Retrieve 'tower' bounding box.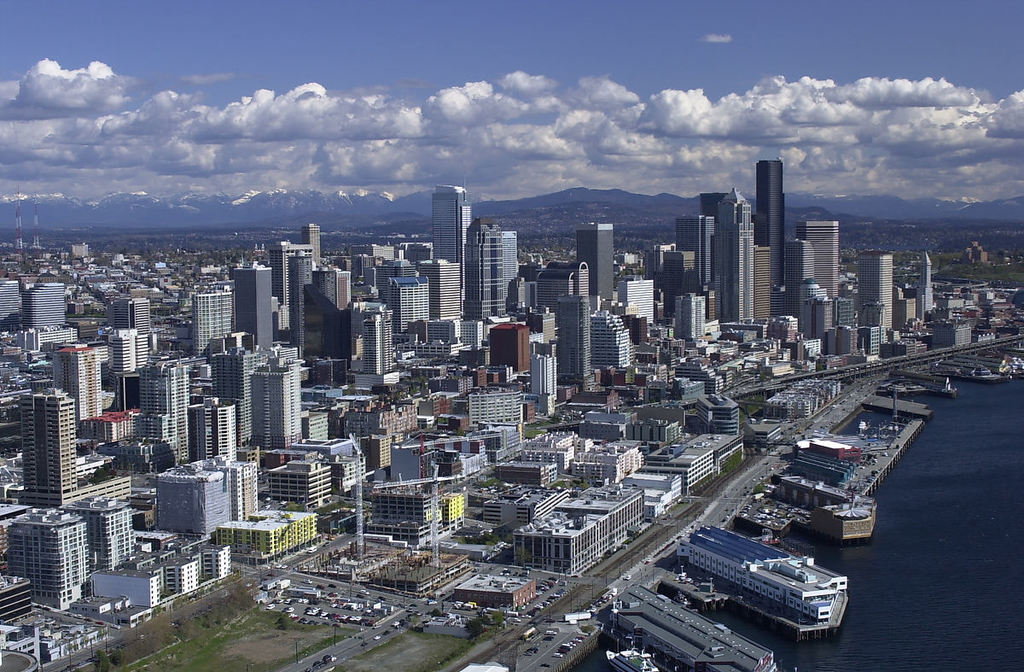
Bounding box: crop(677, 297, 703, 335).
